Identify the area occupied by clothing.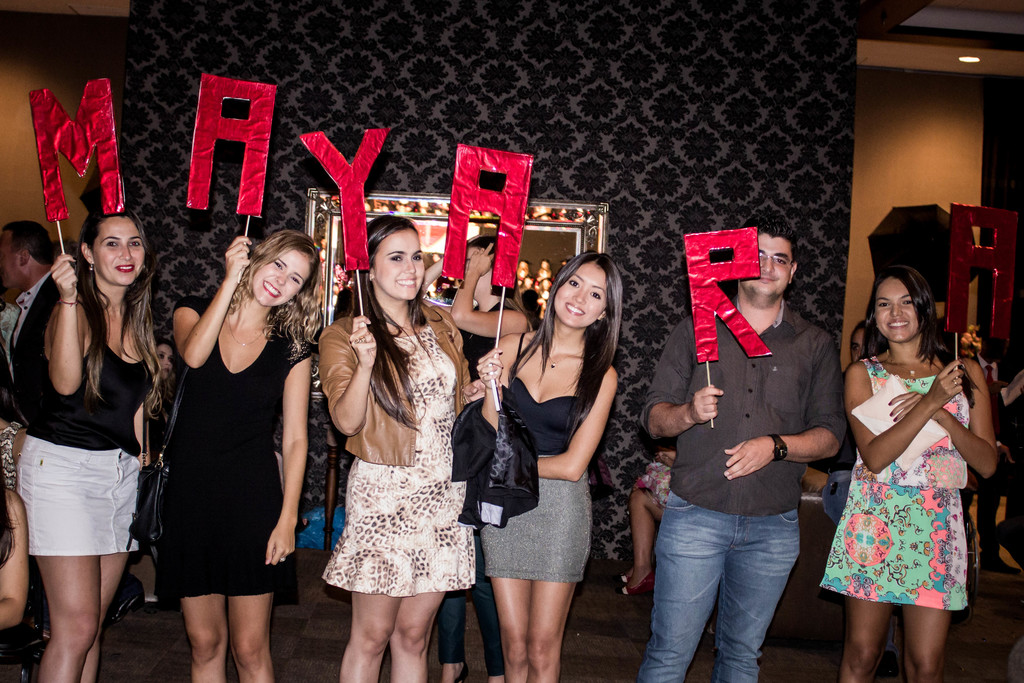
Area: 15,299,163,557.
